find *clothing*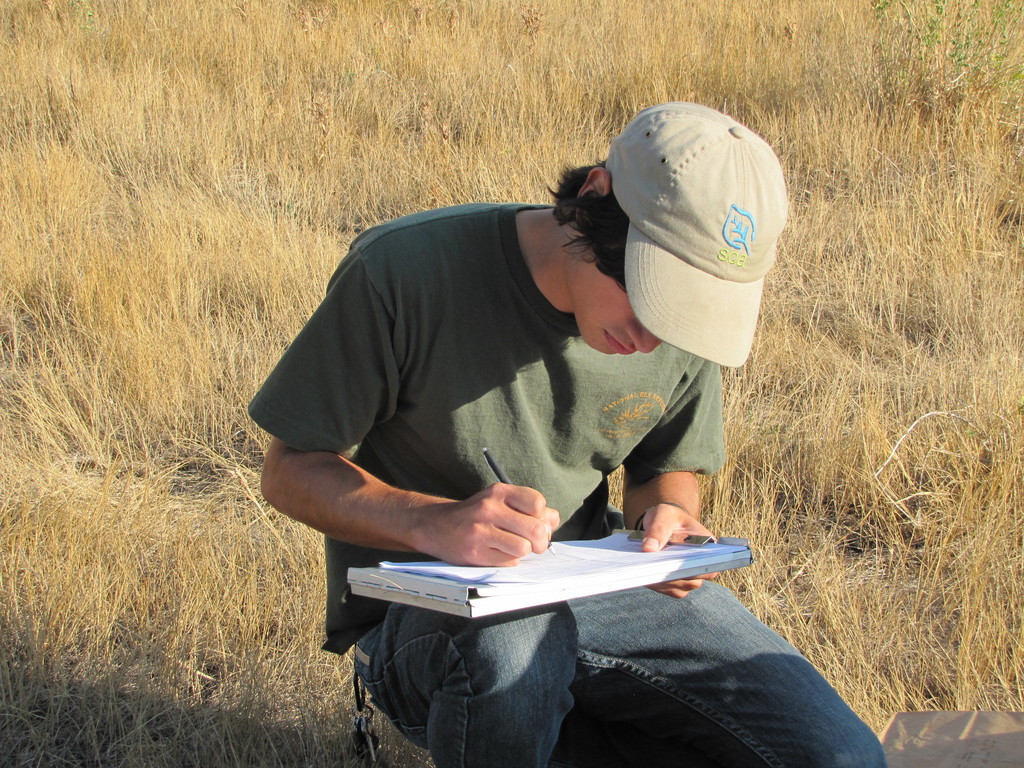
bbox=[246, 200, 886, 767]
